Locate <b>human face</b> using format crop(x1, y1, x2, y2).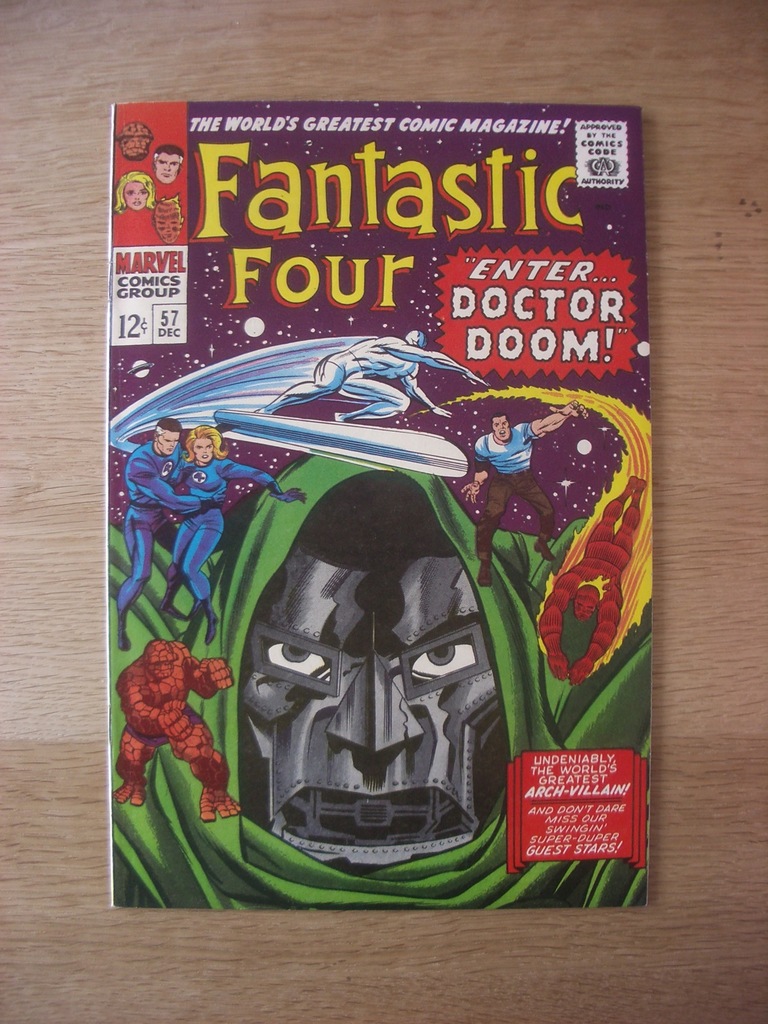
crop(193, 440, 214, 462).
